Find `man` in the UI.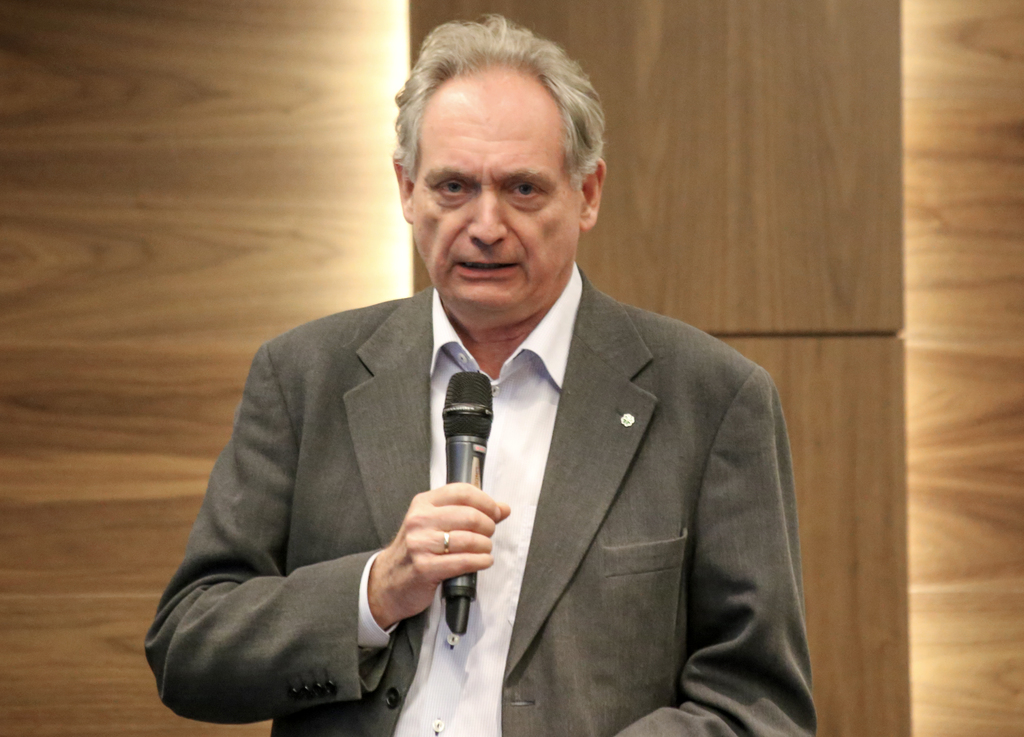
UI element at <region>277, 108, 816, 735</region>.
